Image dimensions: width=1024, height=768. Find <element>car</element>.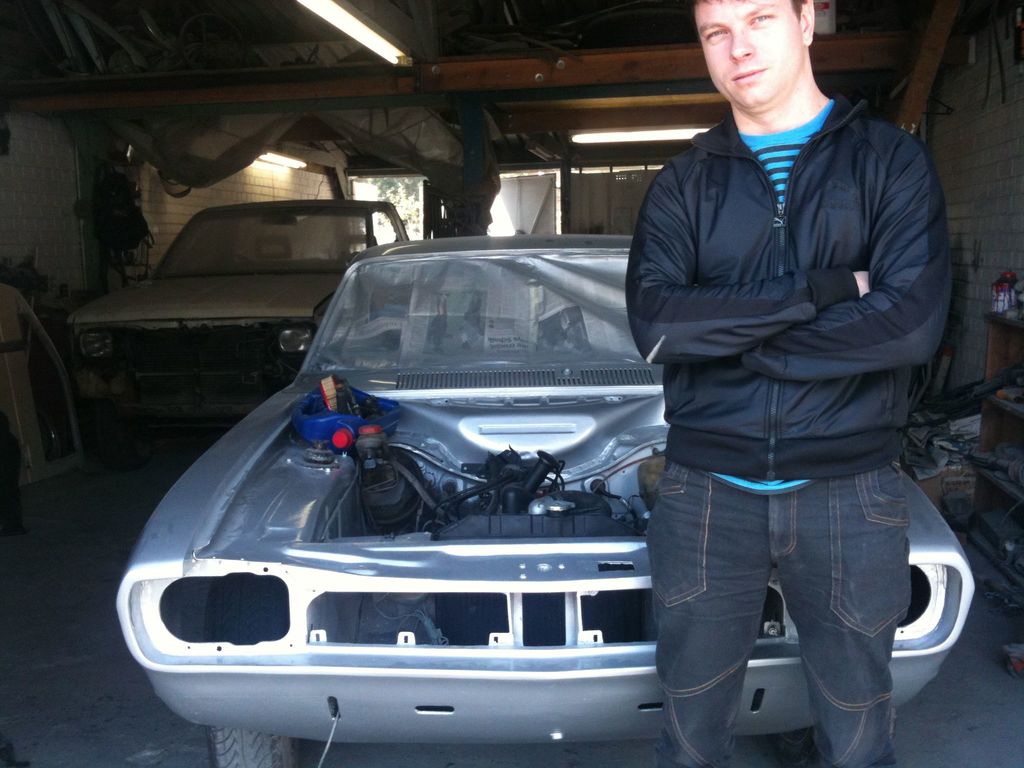
<bbox>116, 227, 979, 767</bbox>.
